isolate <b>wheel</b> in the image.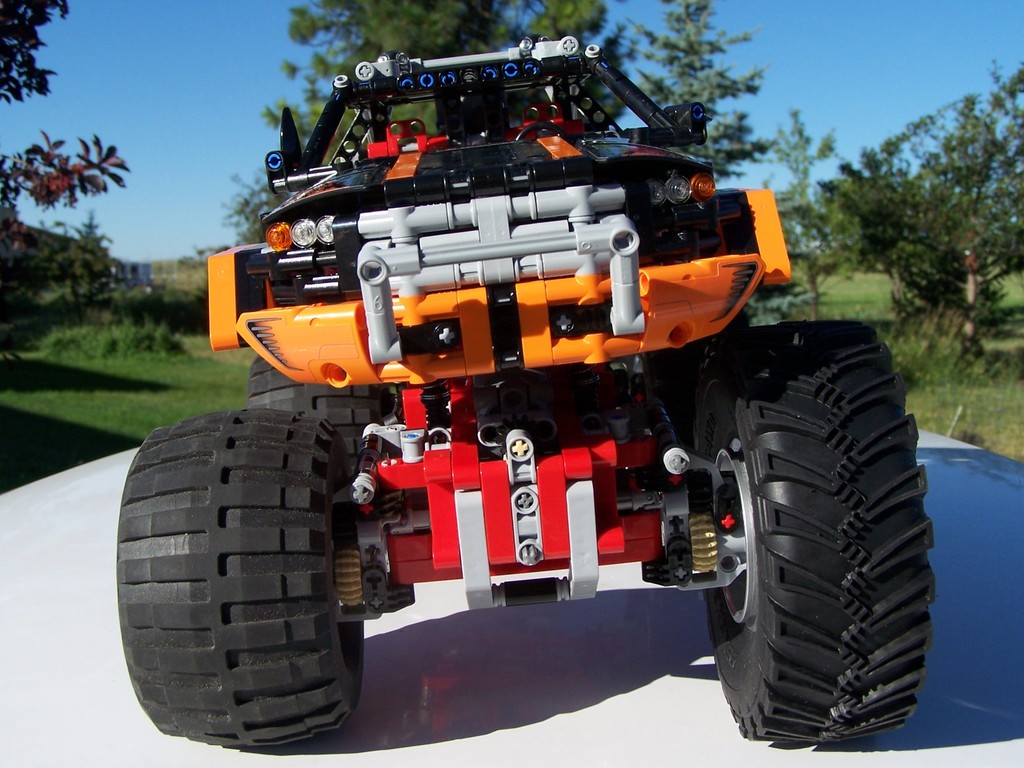
Isolated region: left=649, top=309, right=757, bottom=442.
